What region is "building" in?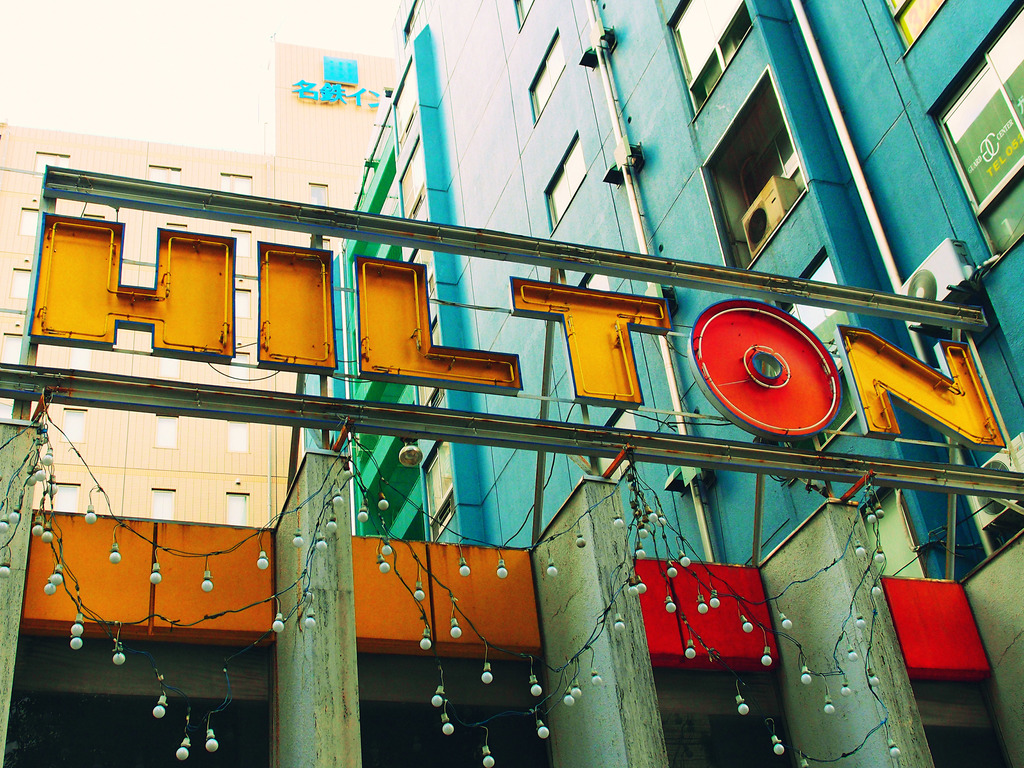
[x1=0, y1=0, x2=1023, y2=767].
